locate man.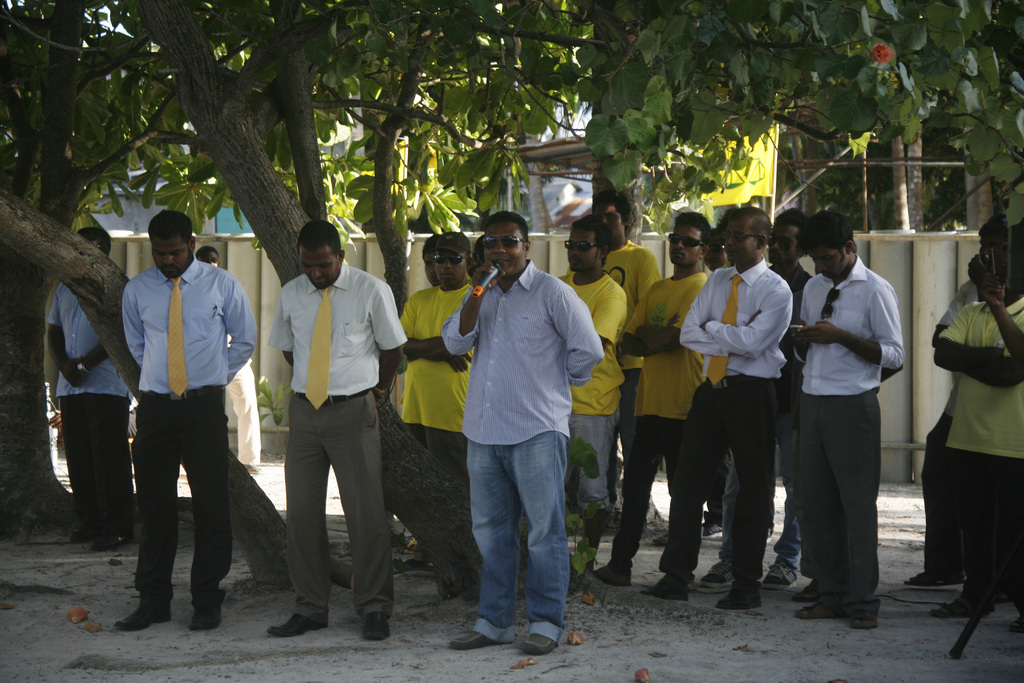
Bounding box: <bbox>607, 211, 712, 579</bbox>.
